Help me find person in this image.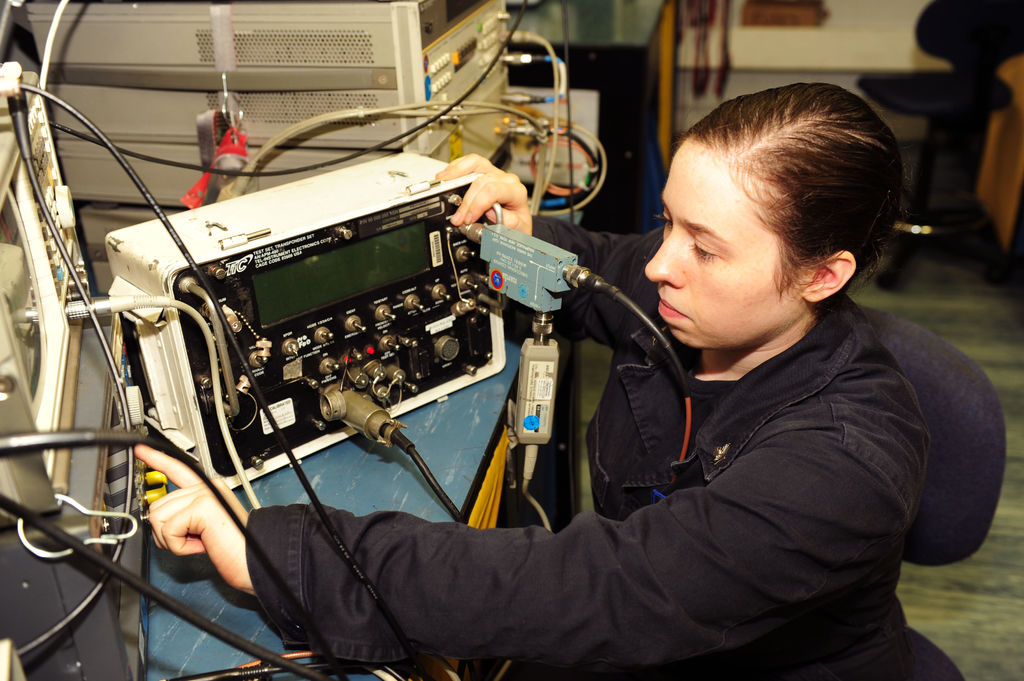
Found it: {"left": 129, "top": 72, "right": 964, "bottom": 680}.
